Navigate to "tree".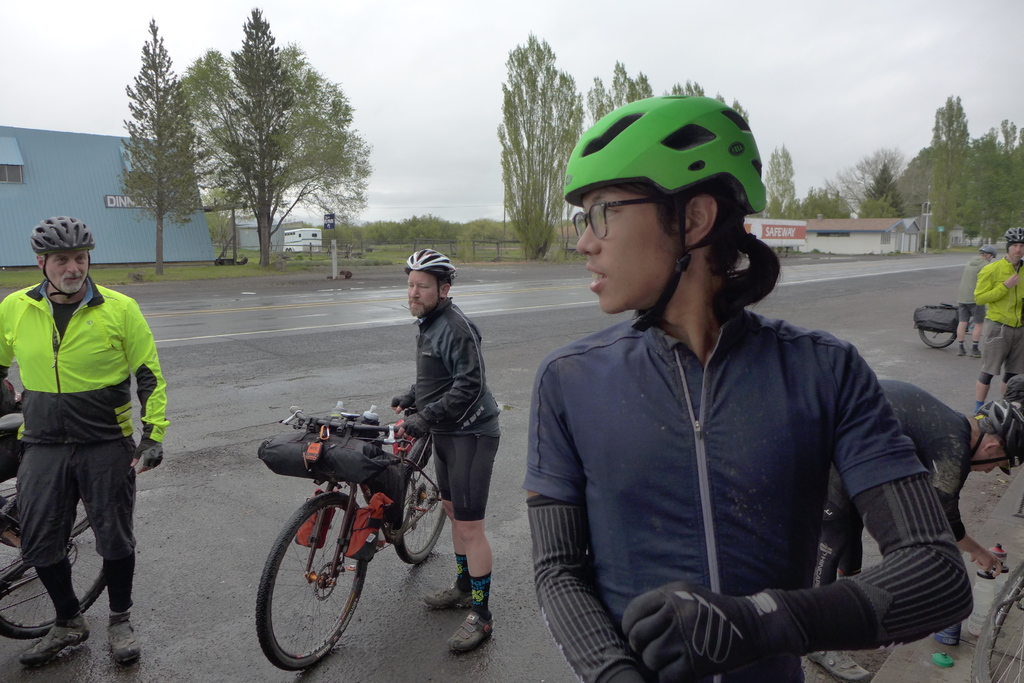
Navigation target: x1=120, y1=19, x2=209, y2=277.
